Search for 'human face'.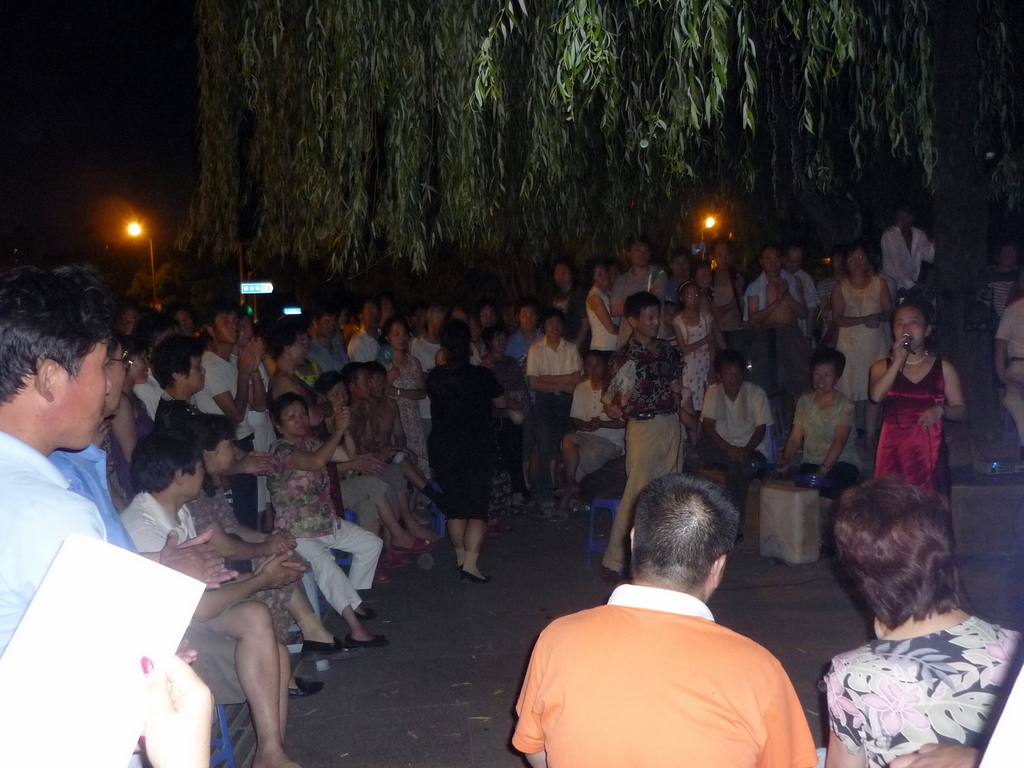
Found at <bbox>812, 367, 833, 388</bbox>.
